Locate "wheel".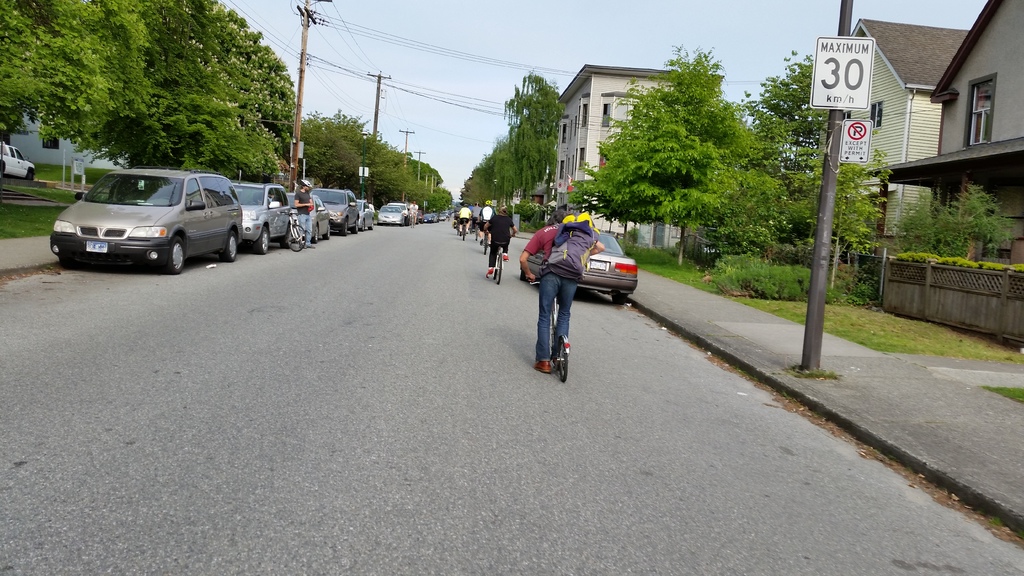
Bounding box: box=[286, 225, 309, 251].
